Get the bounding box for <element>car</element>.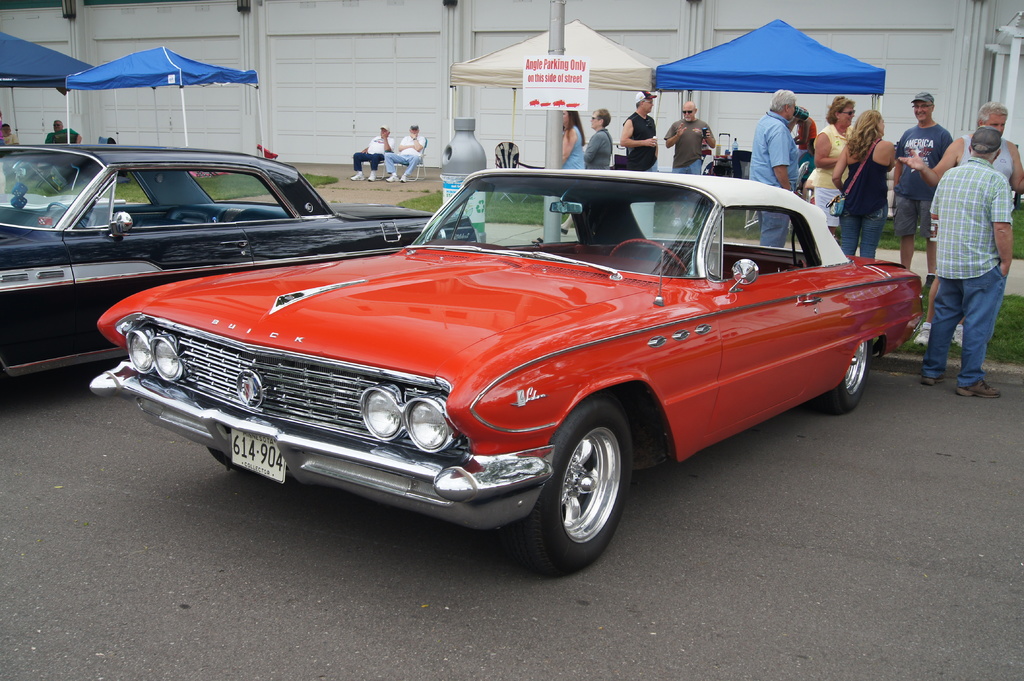
(left=90, top=164, right=924, bottom=580).
